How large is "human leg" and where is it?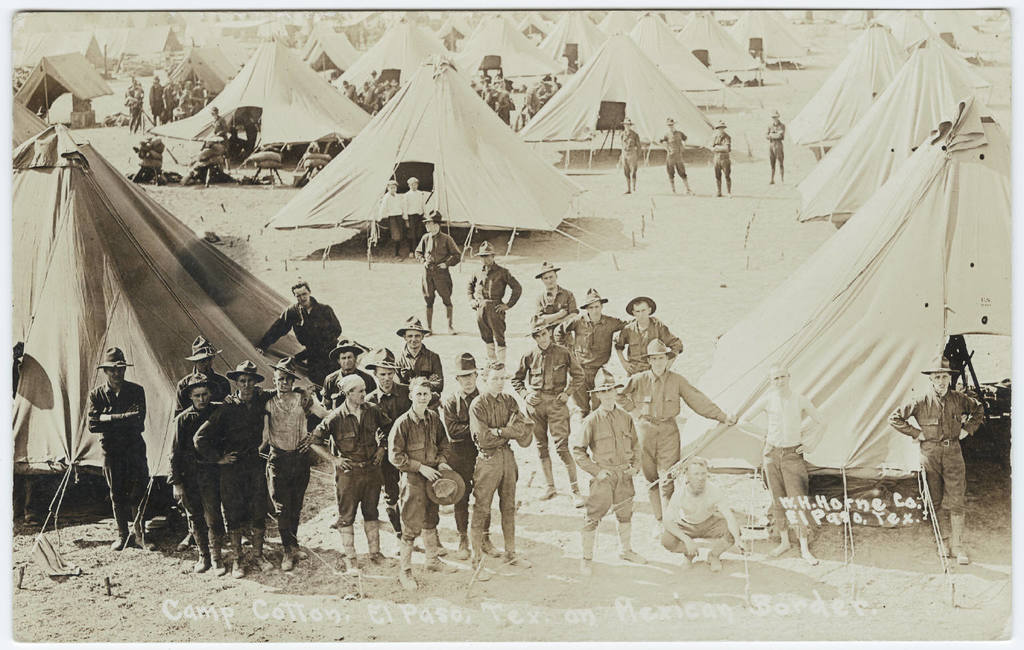
Bounding box: 667:149:672:195.
